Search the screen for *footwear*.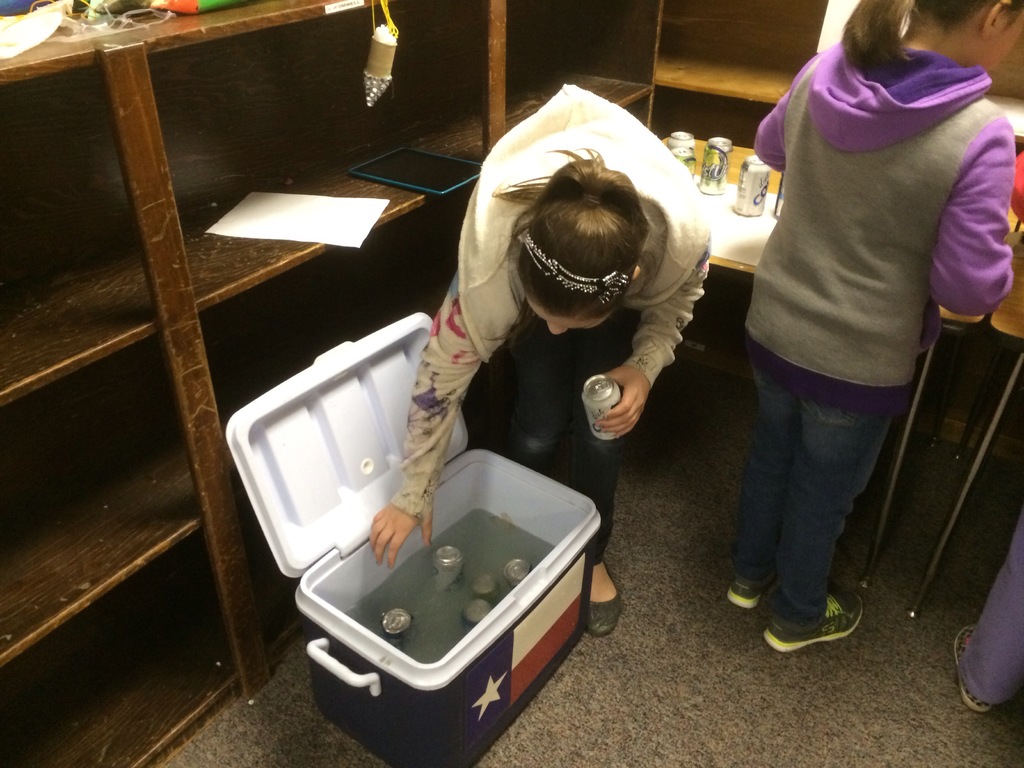
Found at [955,625,993,712].
